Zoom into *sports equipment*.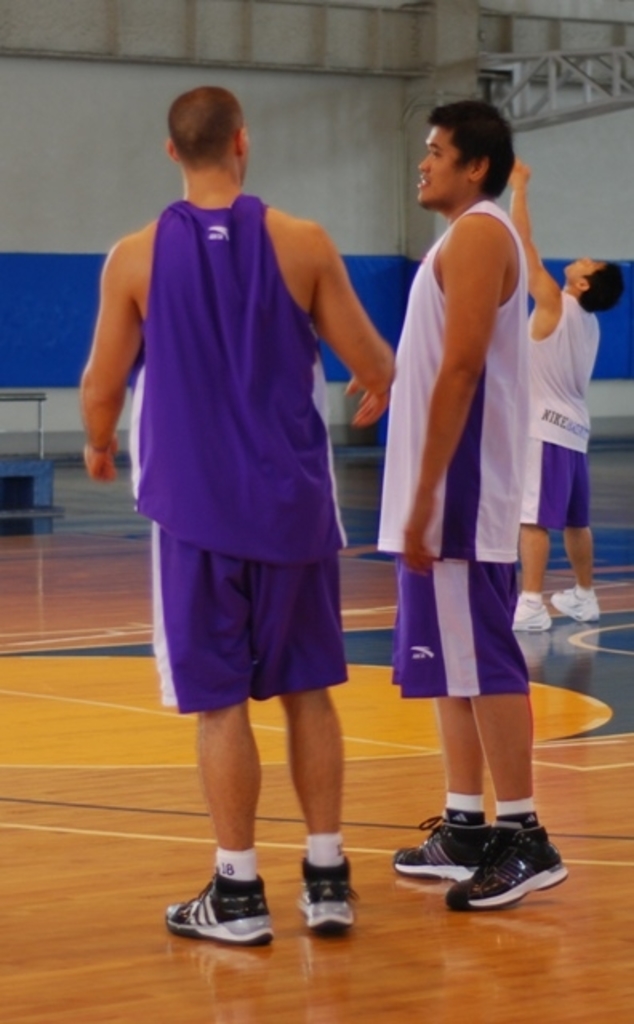
Zoom target: locate(519, 294, 600, 534).
